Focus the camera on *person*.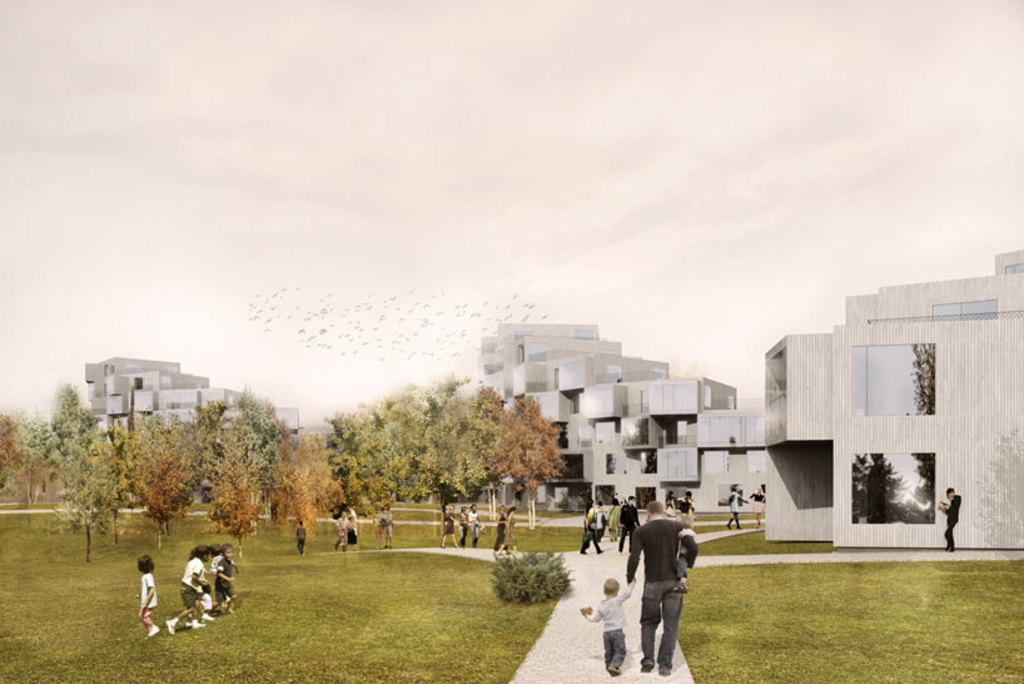
Focus region: bbox(601, 495, 622, 542).
